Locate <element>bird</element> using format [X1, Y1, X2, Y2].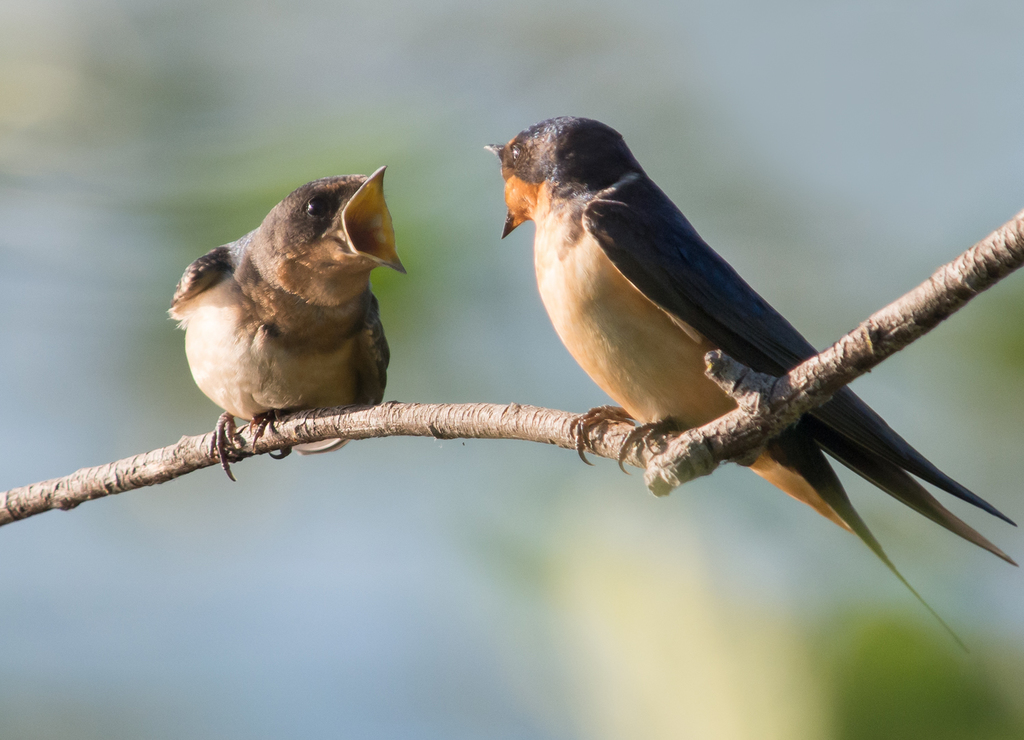
[475, 112, 1023, 671].
